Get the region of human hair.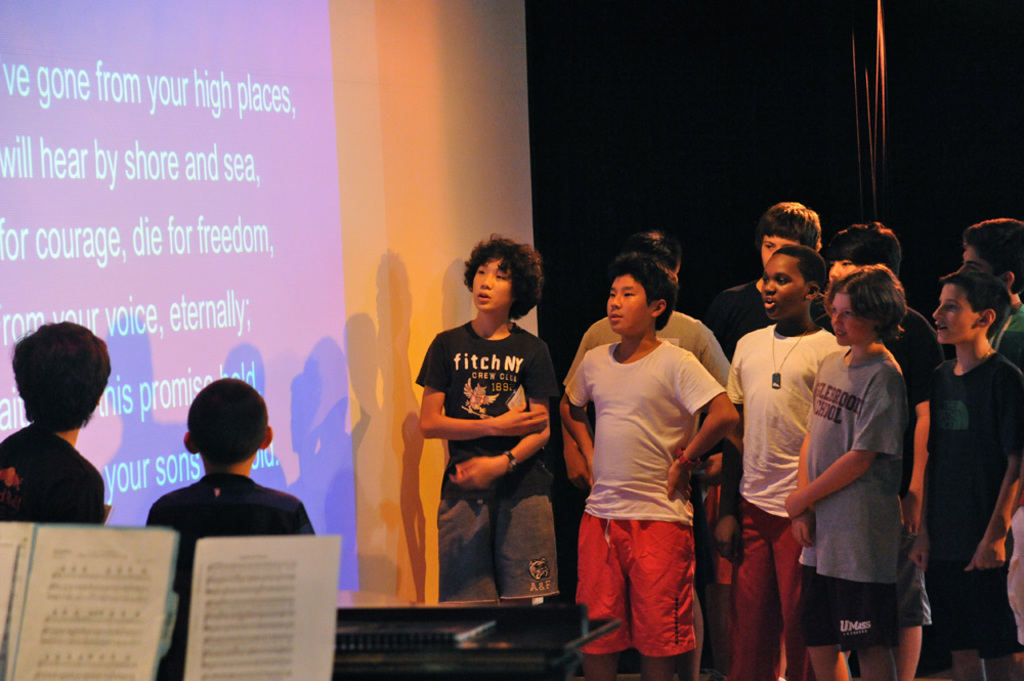
bbox=[764, 195, 827, 257].
